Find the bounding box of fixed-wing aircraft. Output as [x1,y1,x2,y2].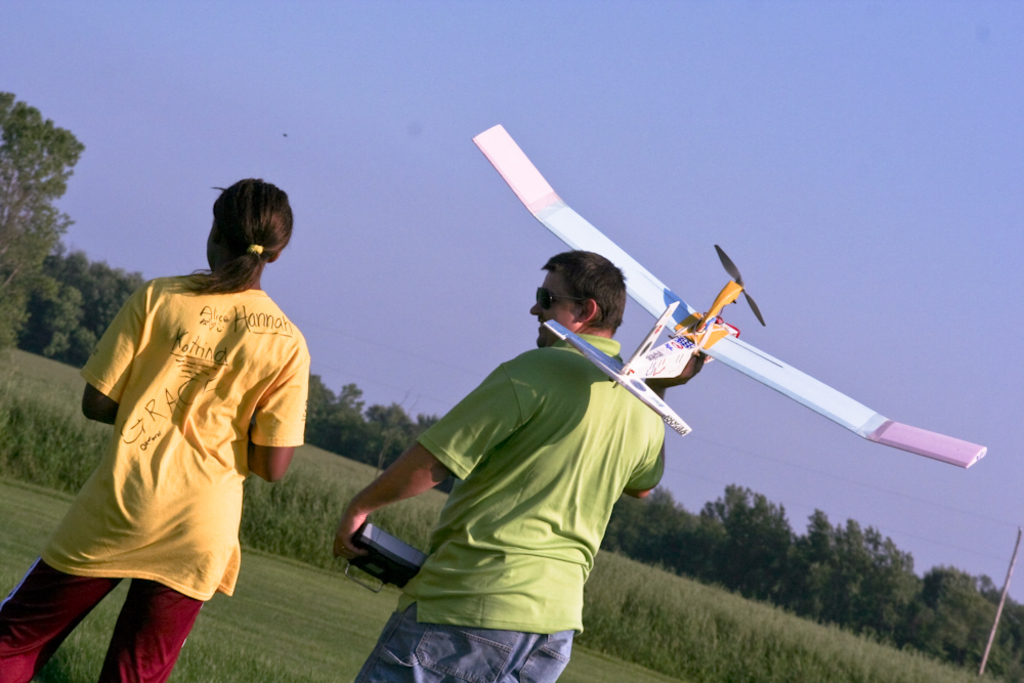
[471,122,990,469].
